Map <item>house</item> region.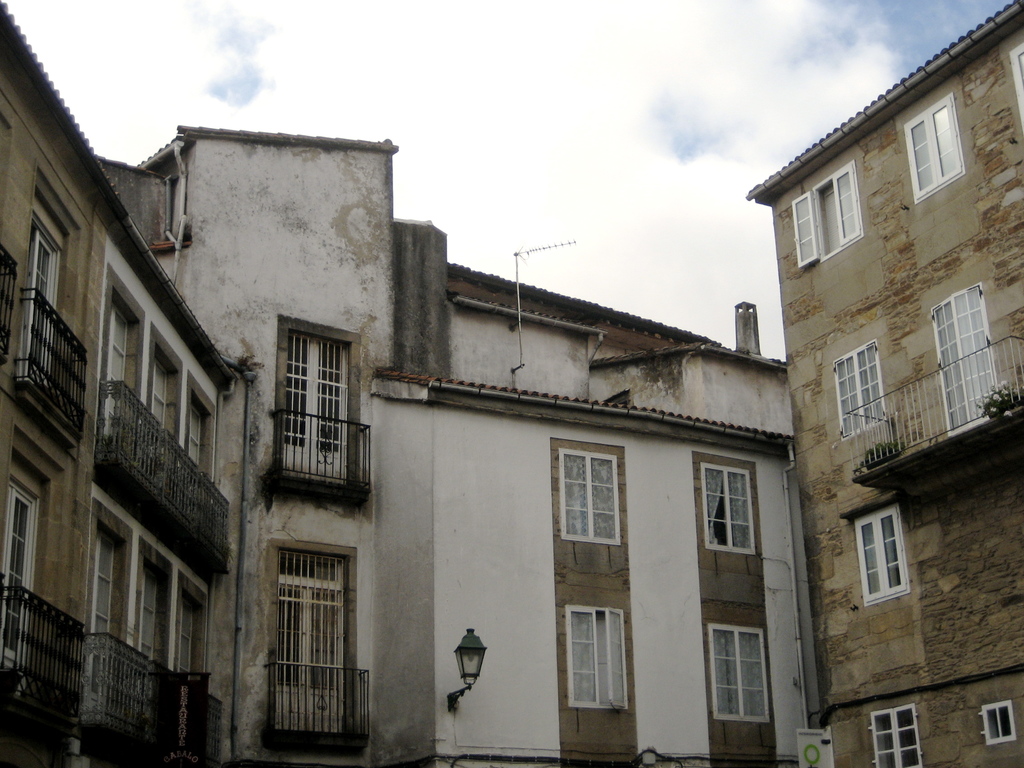
Mapped to region(0, 0, 259, 767).
